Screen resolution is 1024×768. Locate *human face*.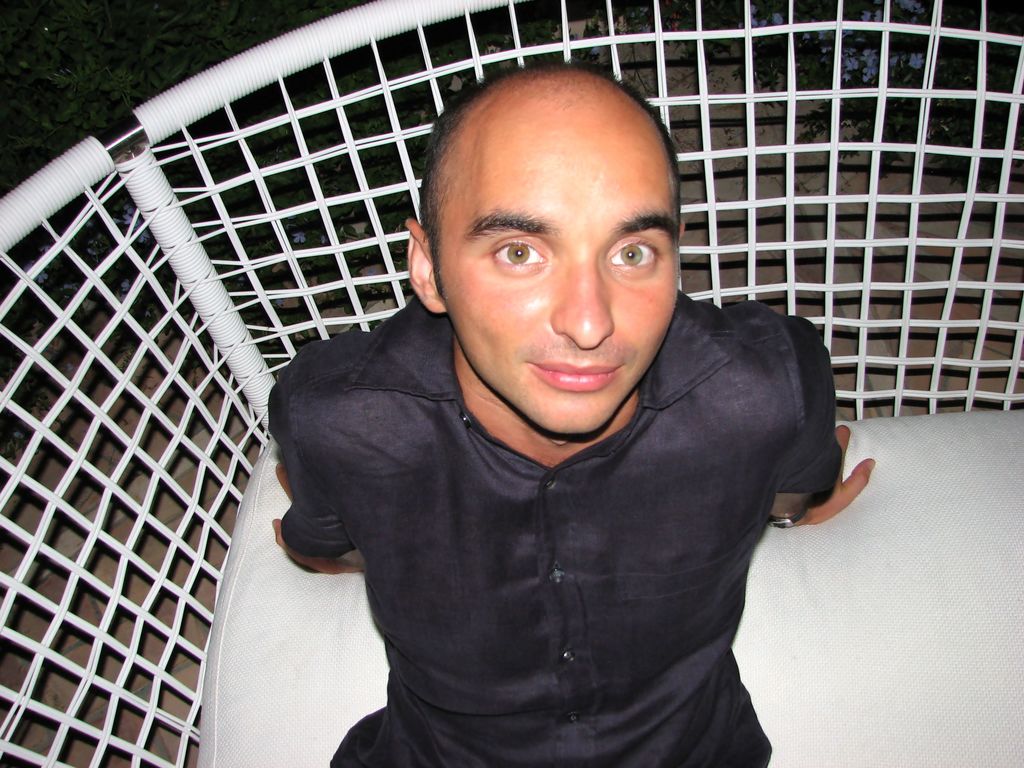
rect(438, 116, 678, 431).
